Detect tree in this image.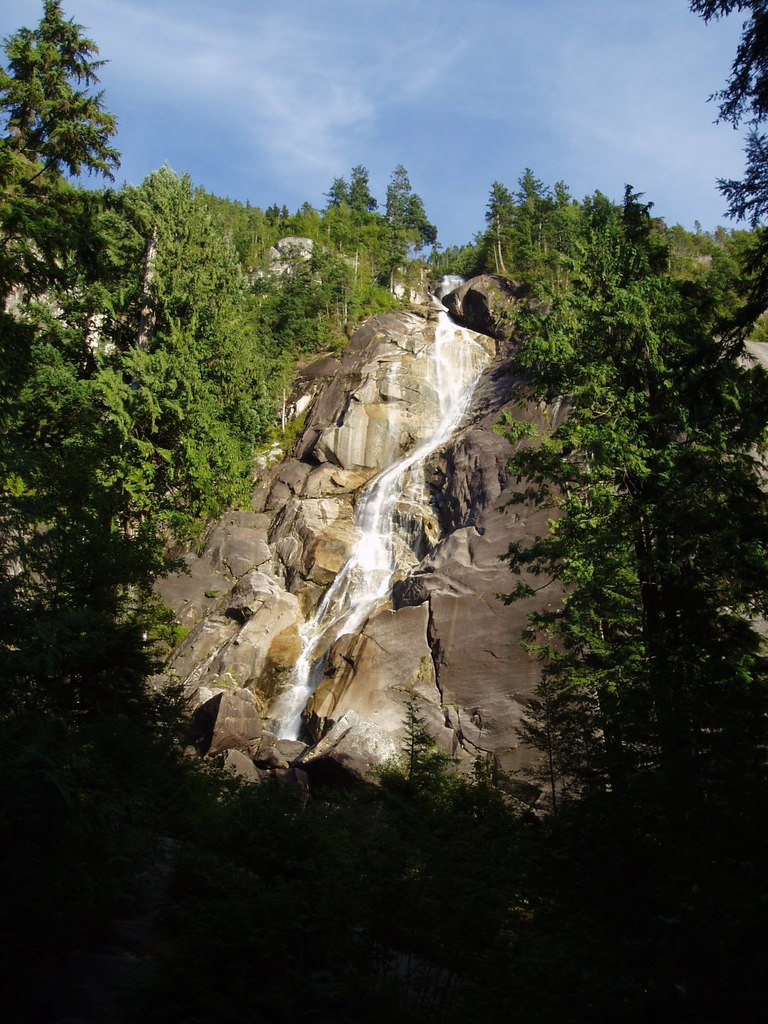
Detection: l=74, t=162, r=291, b=559.
